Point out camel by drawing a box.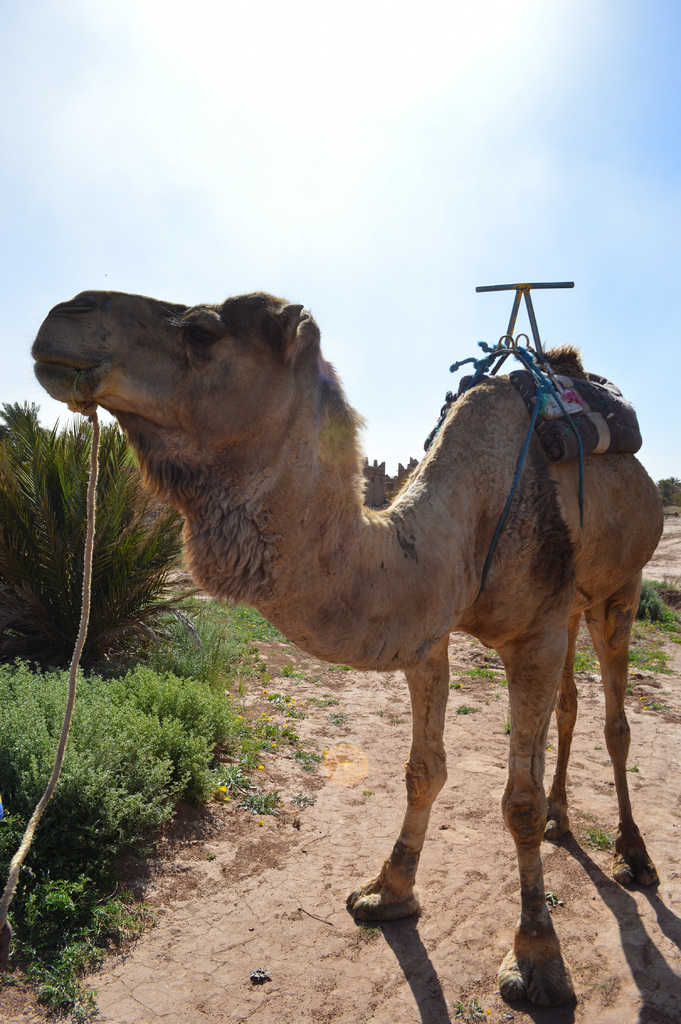
33,285,666,1008.
